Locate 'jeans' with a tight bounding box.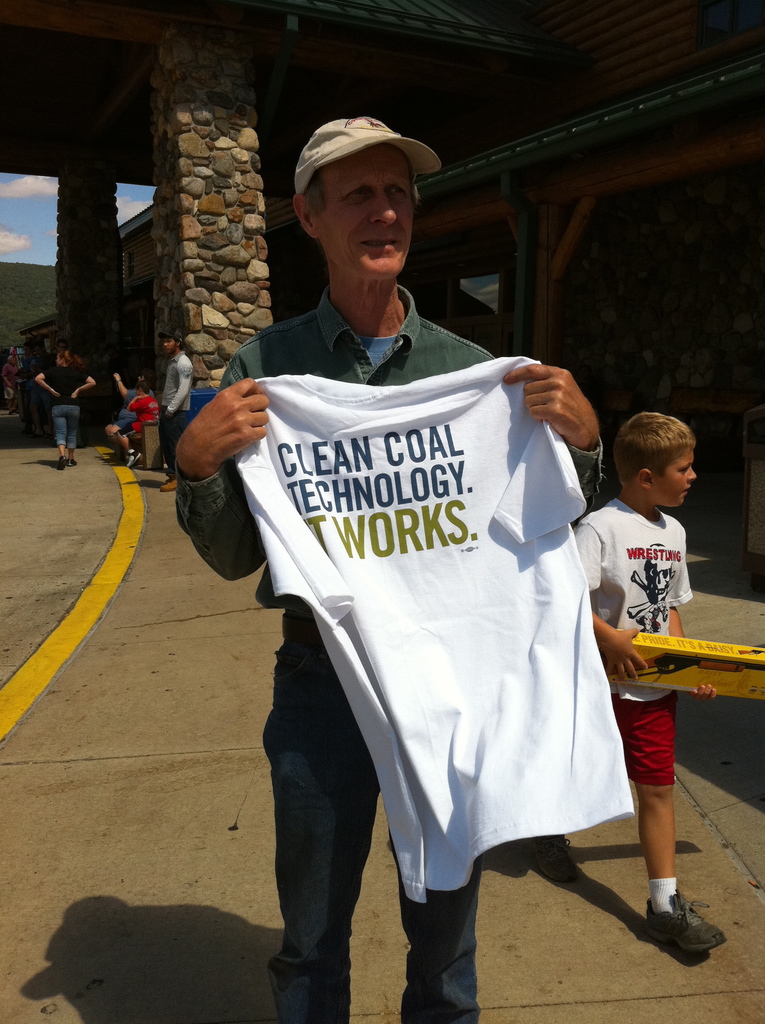
(x1=231, y1=571, x2=481, y2=991).
